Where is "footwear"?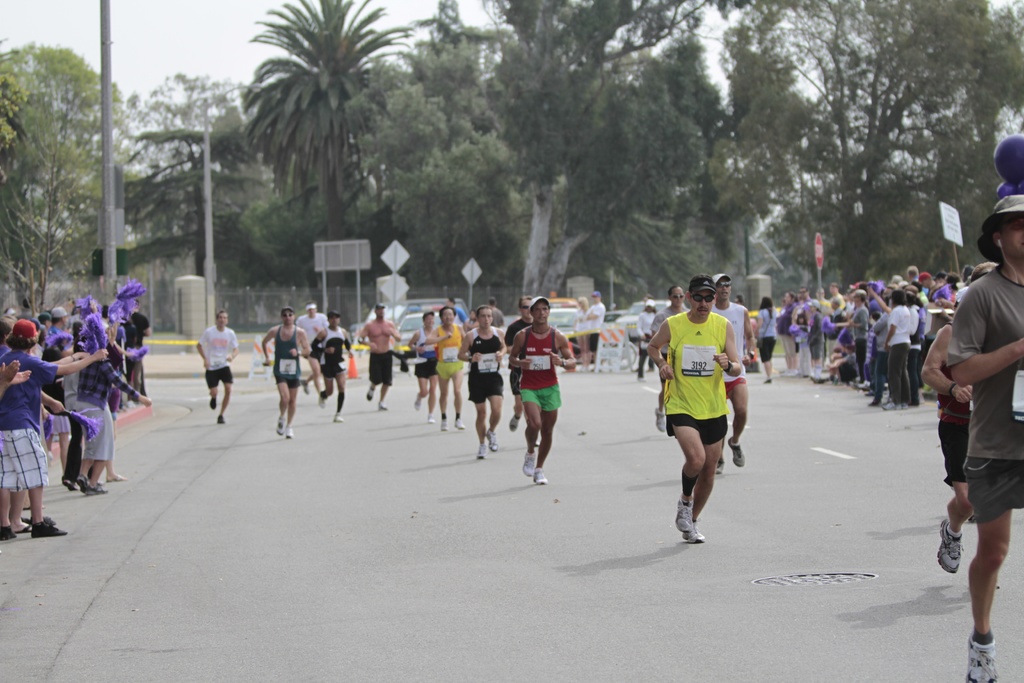
pyautogui.locateOnScreen(316, 393, 324, 408).
